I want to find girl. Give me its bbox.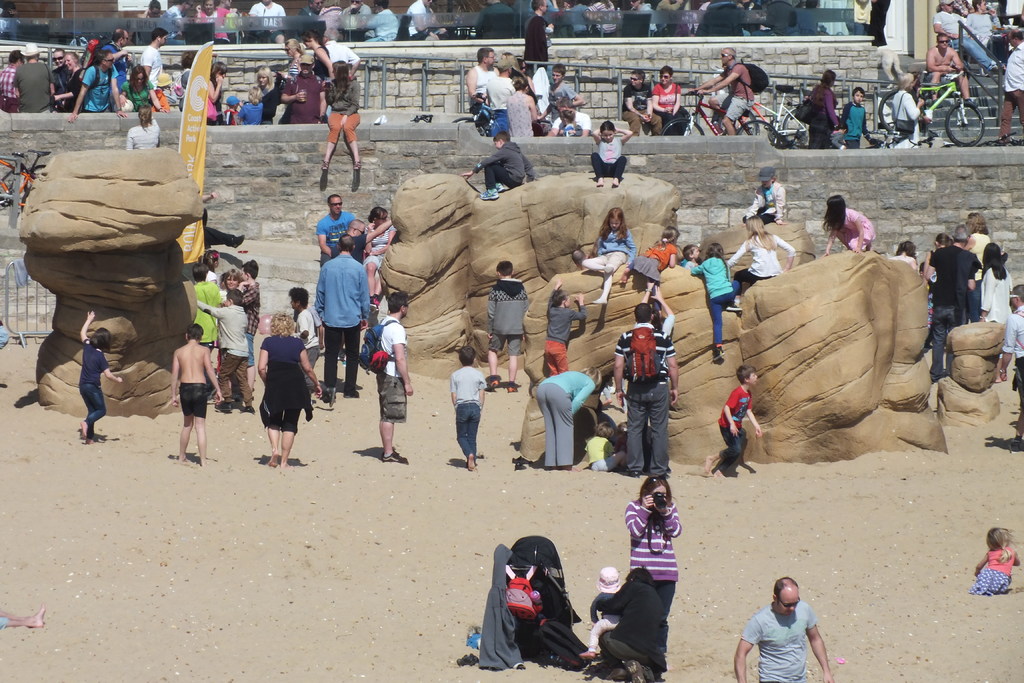
x1=959, y1=206, x2=989, y2=255.
